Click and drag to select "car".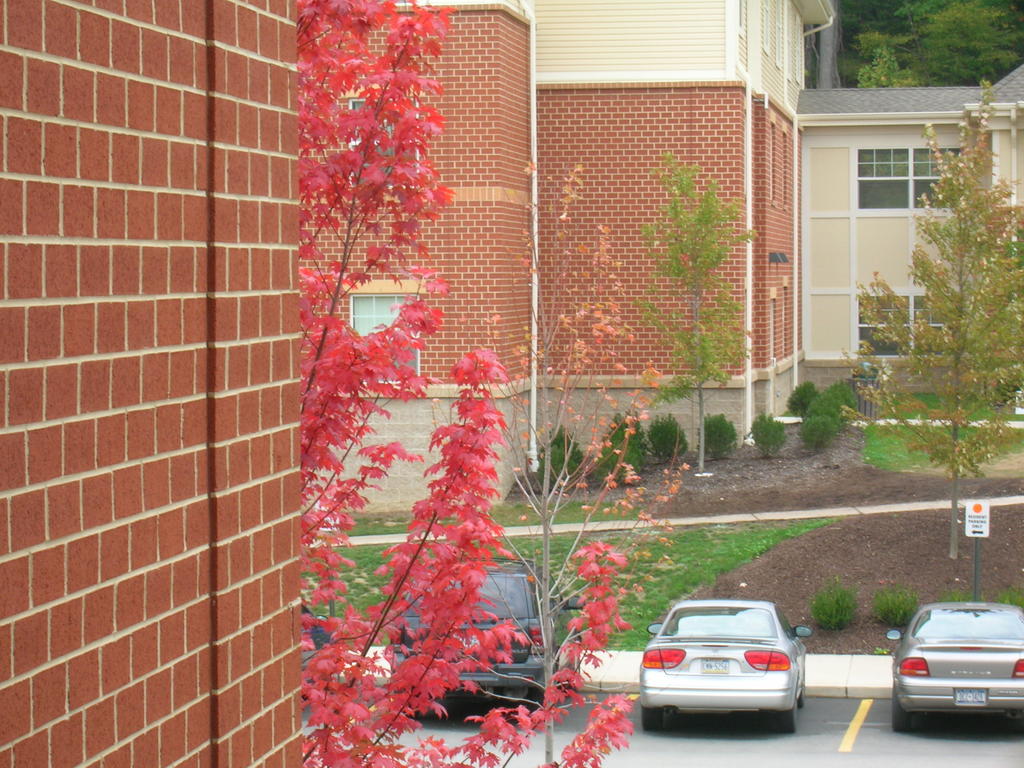
Selection: bbox=[384, 568, 579, 704].
